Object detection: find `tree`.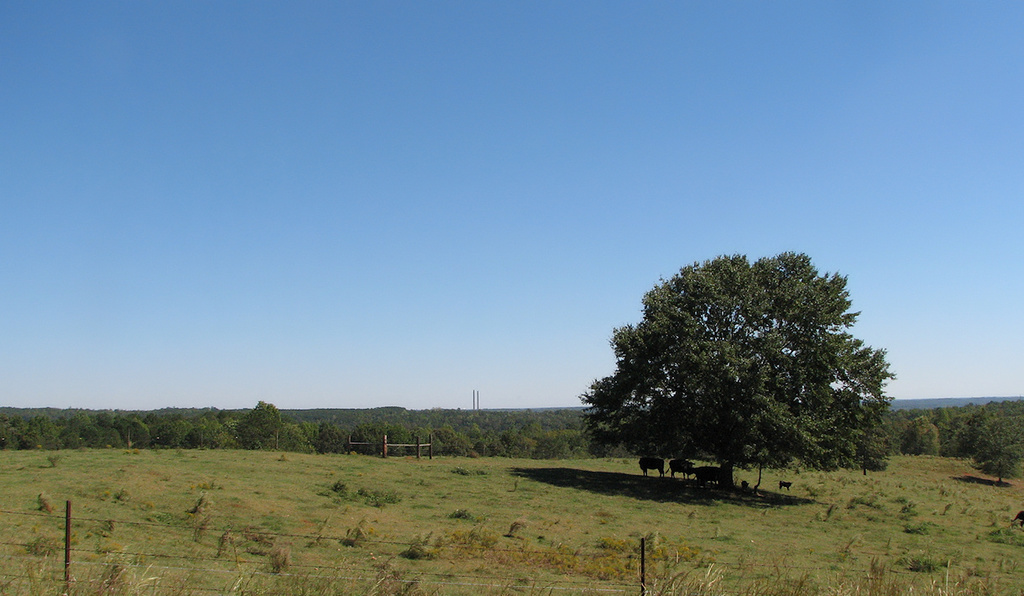
BBox(600, 239, 897, 494).
